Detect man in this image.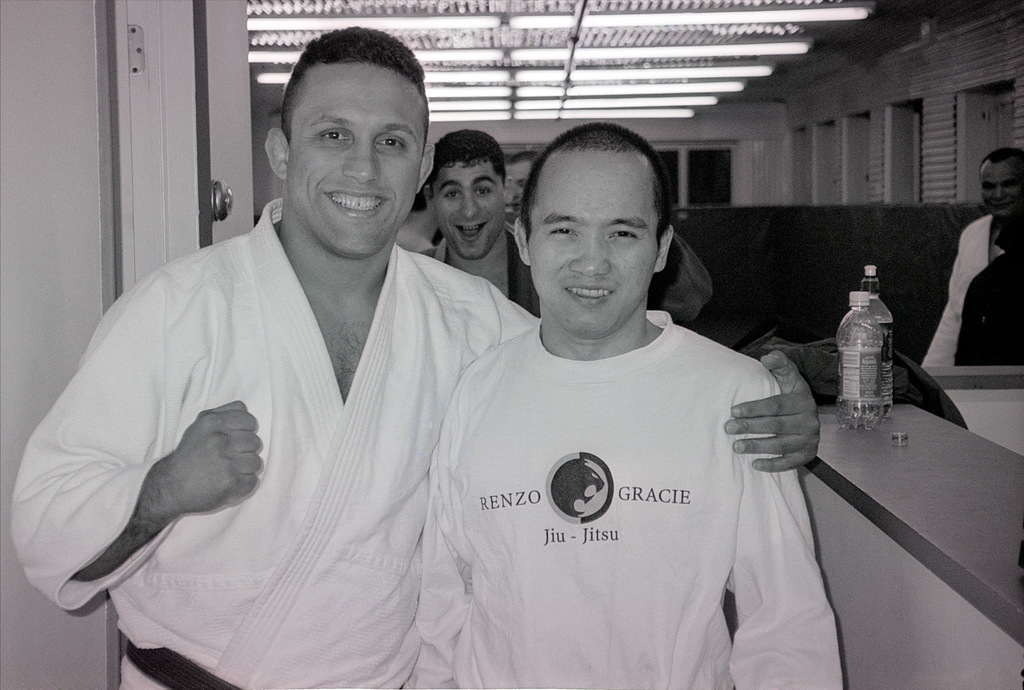
Detection: [x1=404, y1=119, x2=849, y2=689].
